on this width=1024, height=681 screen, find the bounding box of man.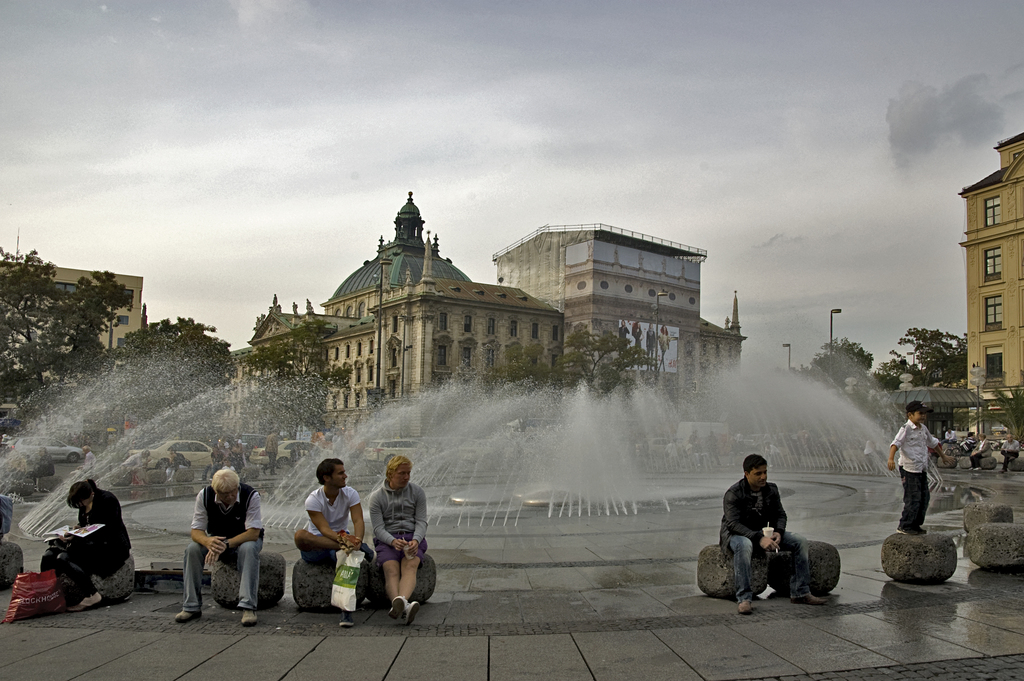
Bounding box: <bbox>297, 456, 372, 628</bbox>.
